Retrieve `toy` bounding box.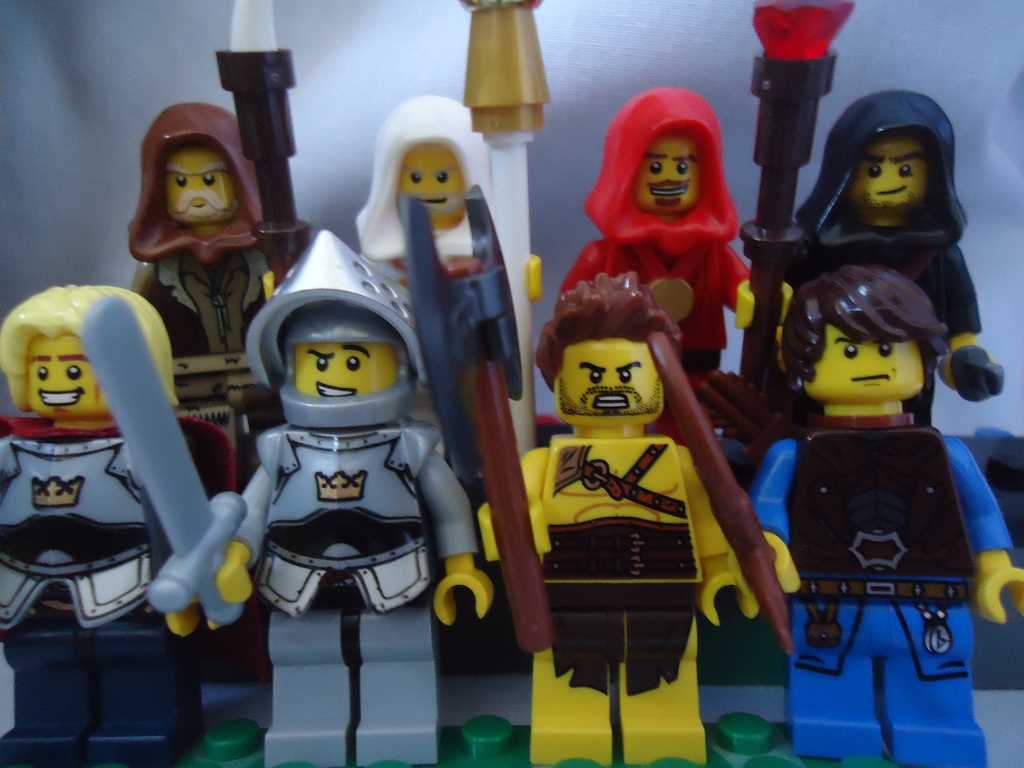
Bounding box: bbox=(197, 234, 486, 717).
